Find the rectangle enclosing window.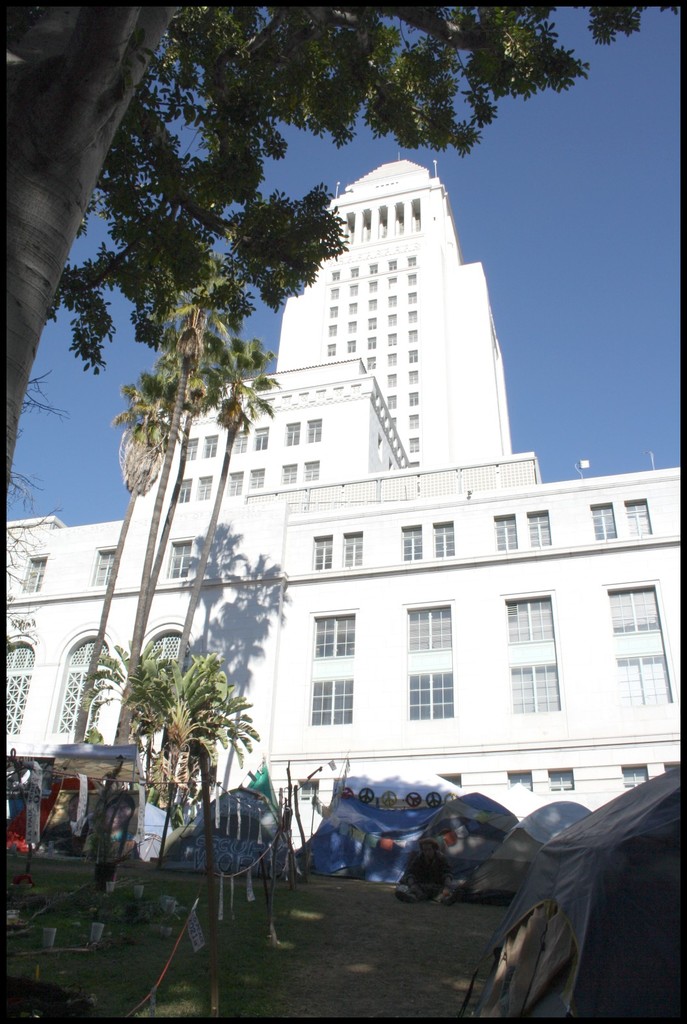
408,256,415,265.
